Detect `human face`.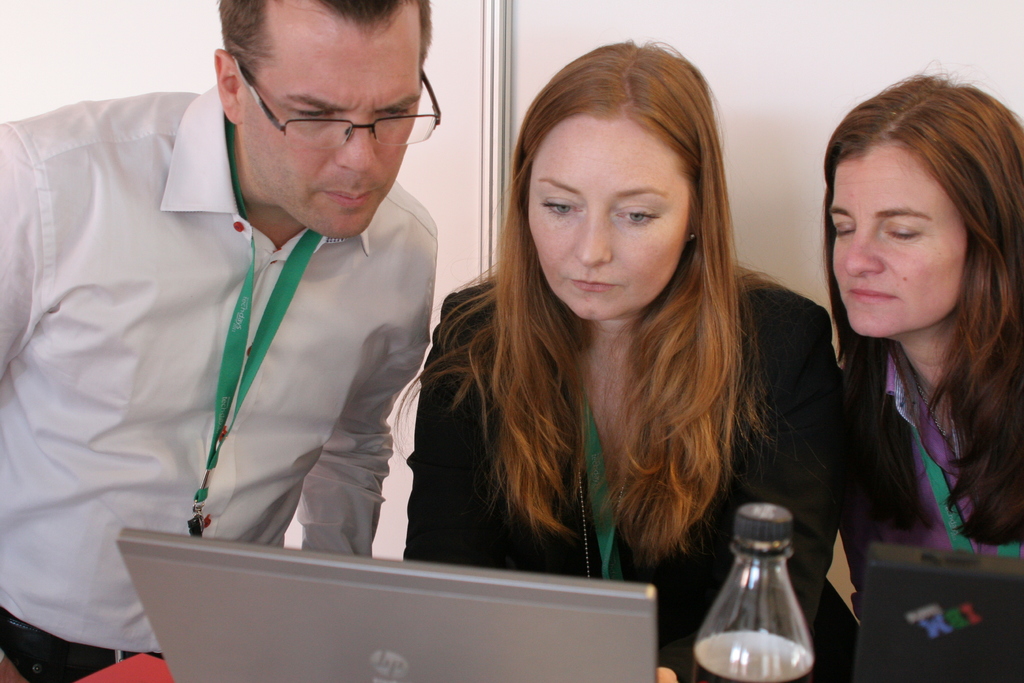
Detected at (x1=834, y1=140, x2=960, y2=342).
